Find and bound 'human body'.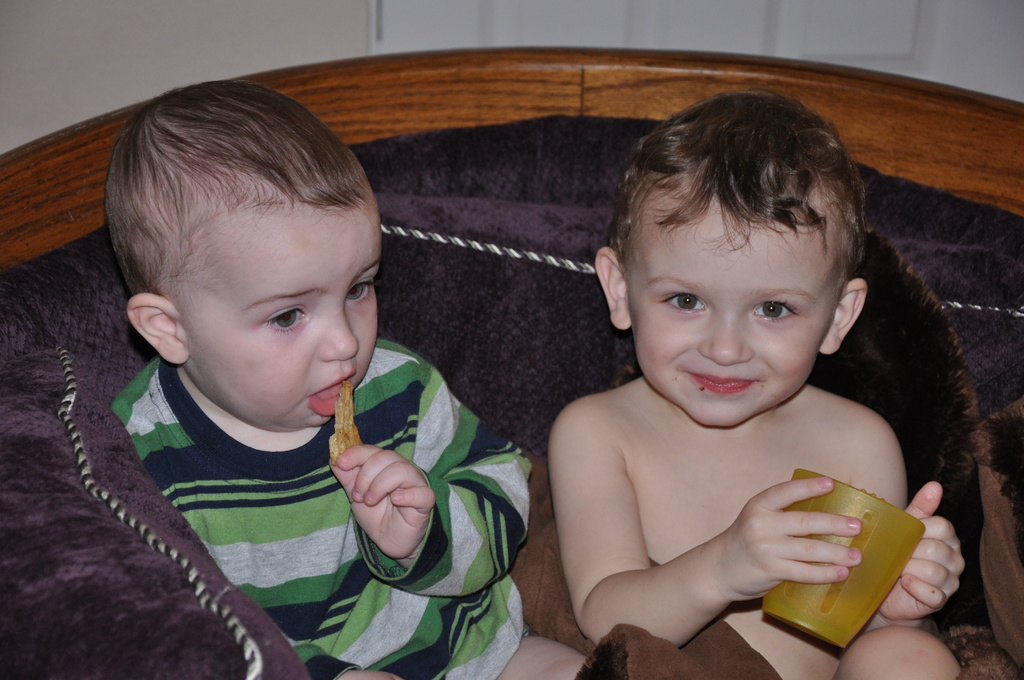
Bound: detection(513, 92, 972, 650).
